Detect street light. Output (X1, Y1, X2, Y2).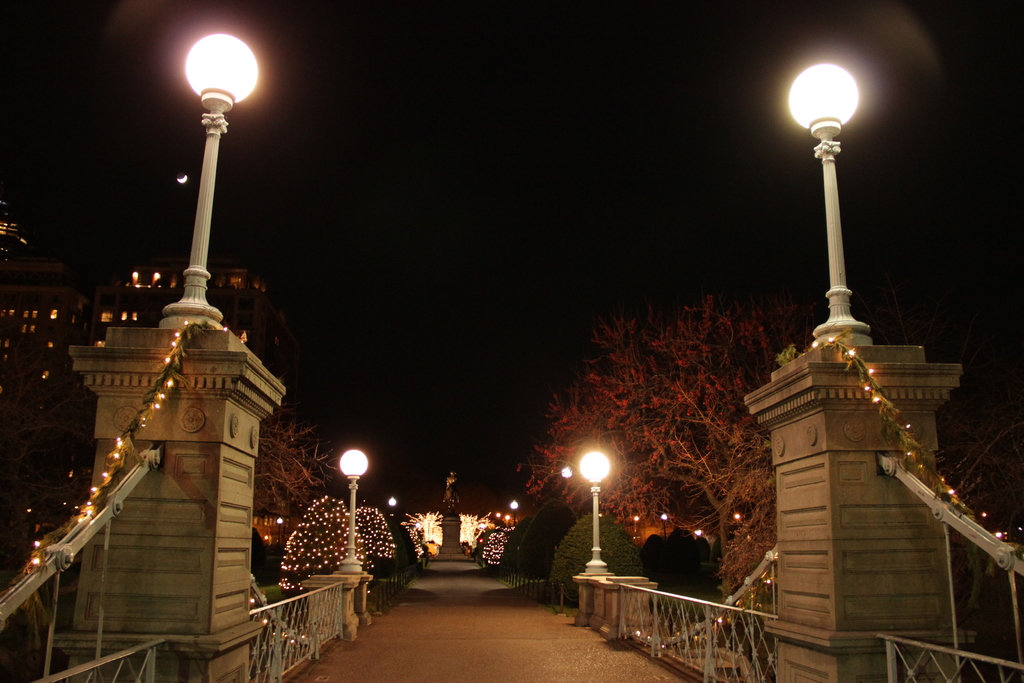
(660, 513, 669, 537).
